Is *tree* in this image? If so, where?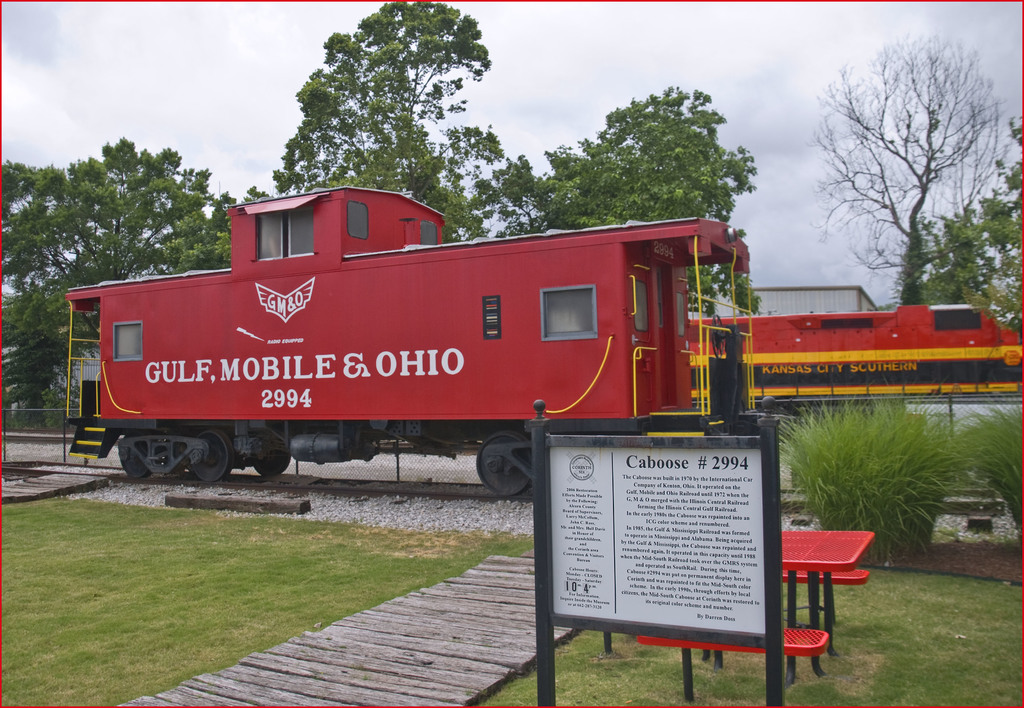
Yes, at bbox(917, 116, 1023, 333).
